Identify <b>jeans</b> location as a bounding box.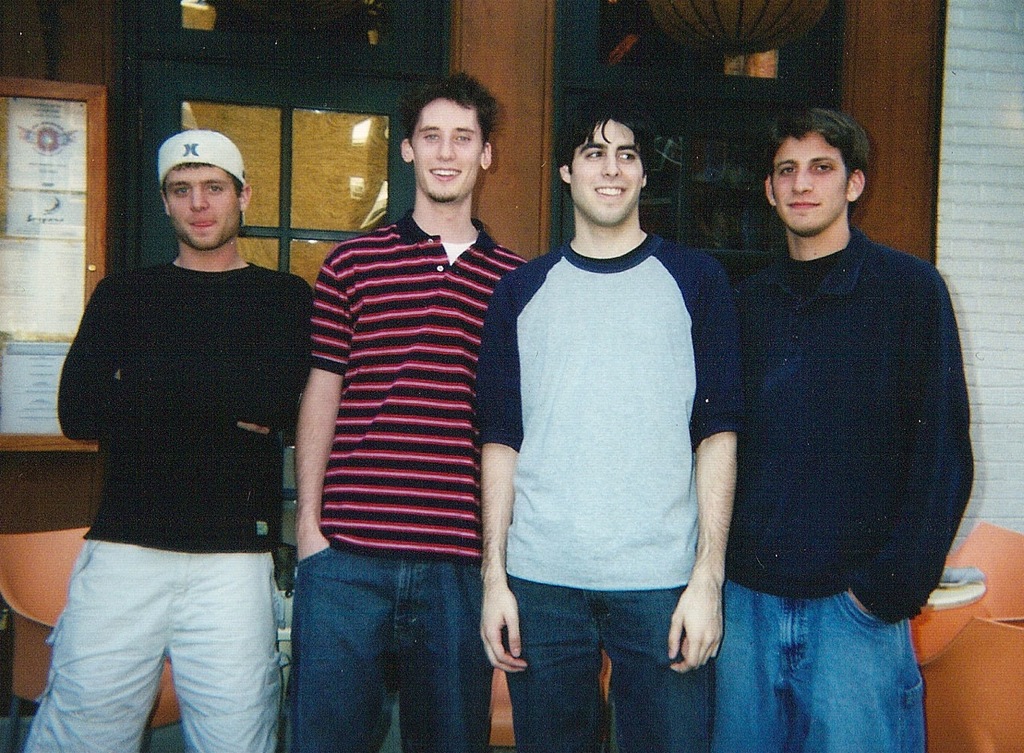
<region>511, 569, 708, 744</region>.
